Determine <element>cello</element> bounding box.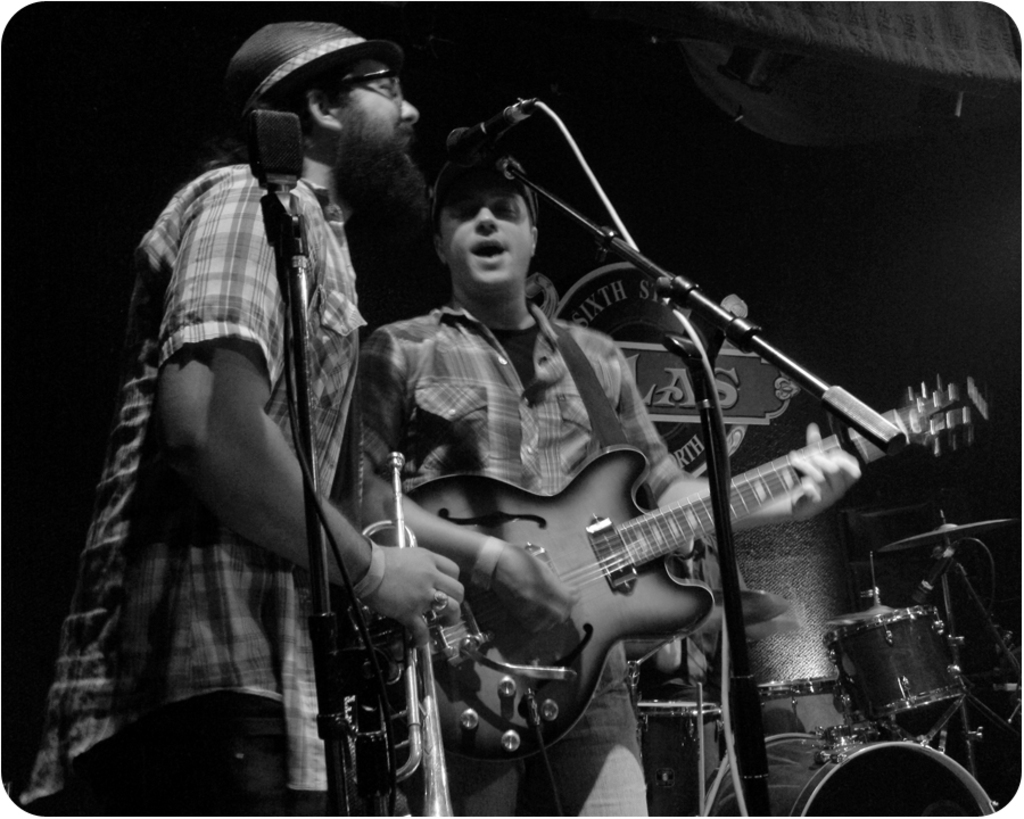
Determined: <region>403, 382, 994, 761</region>.
